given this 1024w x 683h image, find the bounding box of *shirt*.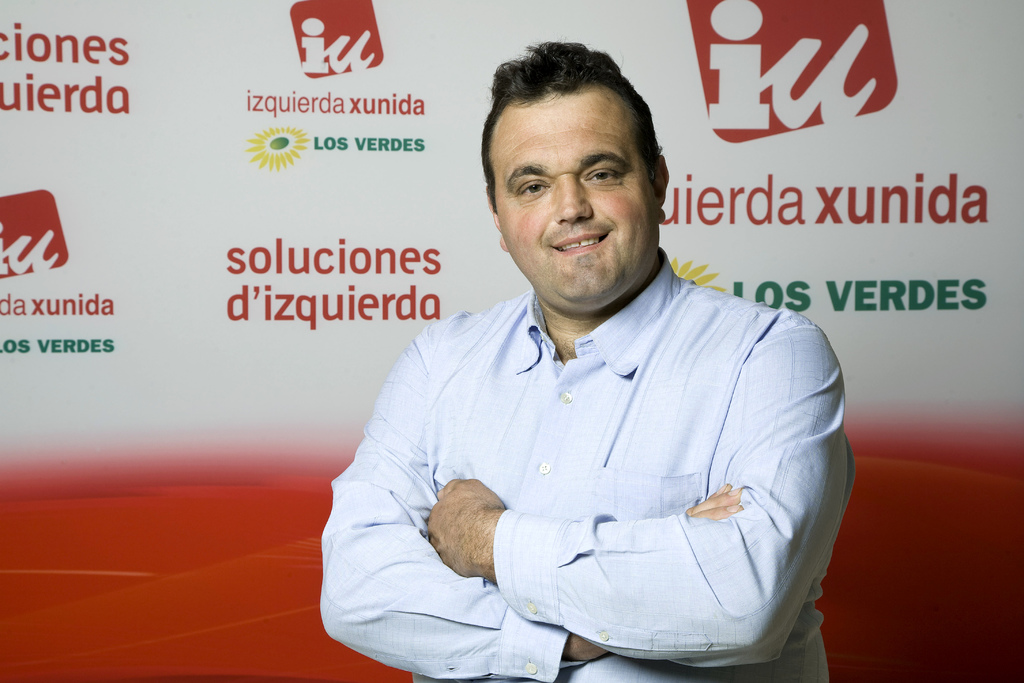
328:253:840:648.
